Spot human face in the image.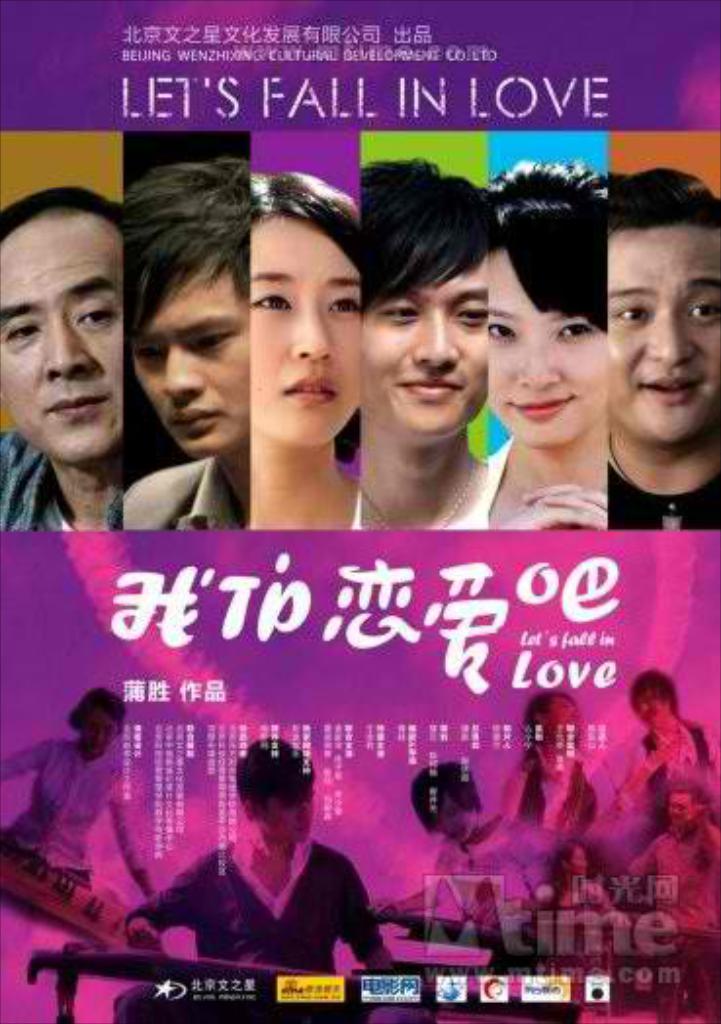
human face found at box(246, 215, 363, 457).
